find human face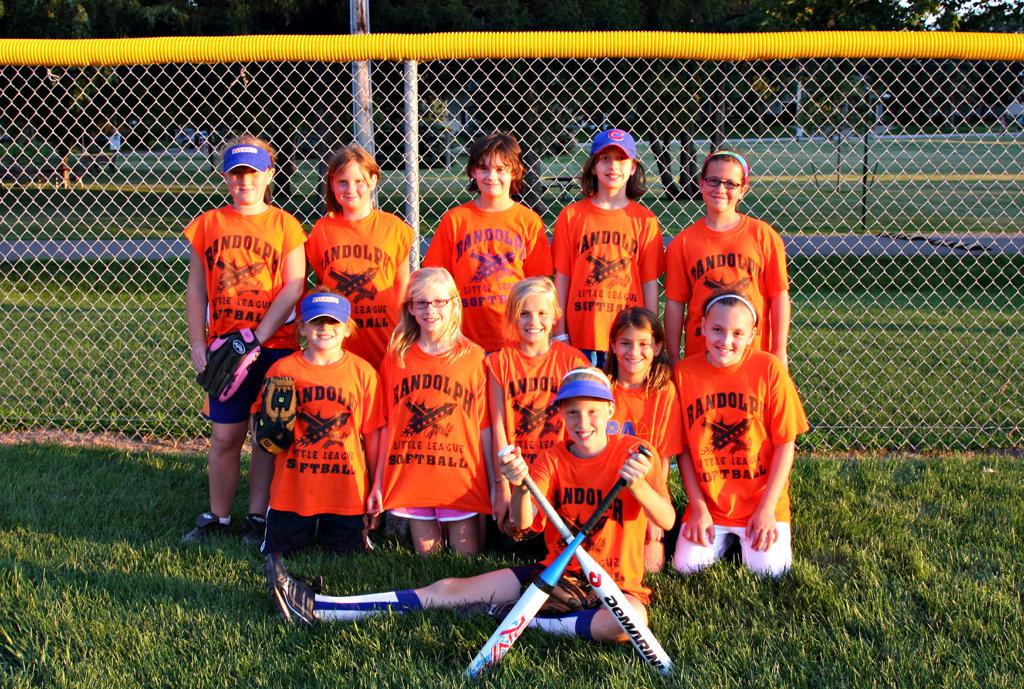
(406,269,453,336)
